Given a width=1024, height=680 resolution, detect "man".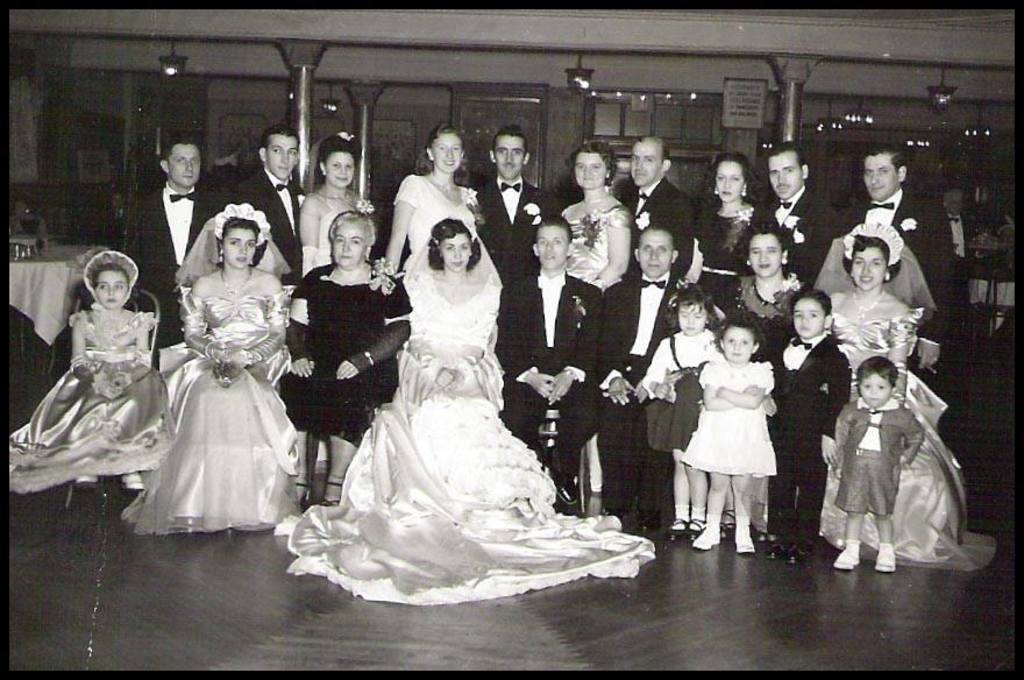
x1=831, y1=136, x2=972, y2=447.
